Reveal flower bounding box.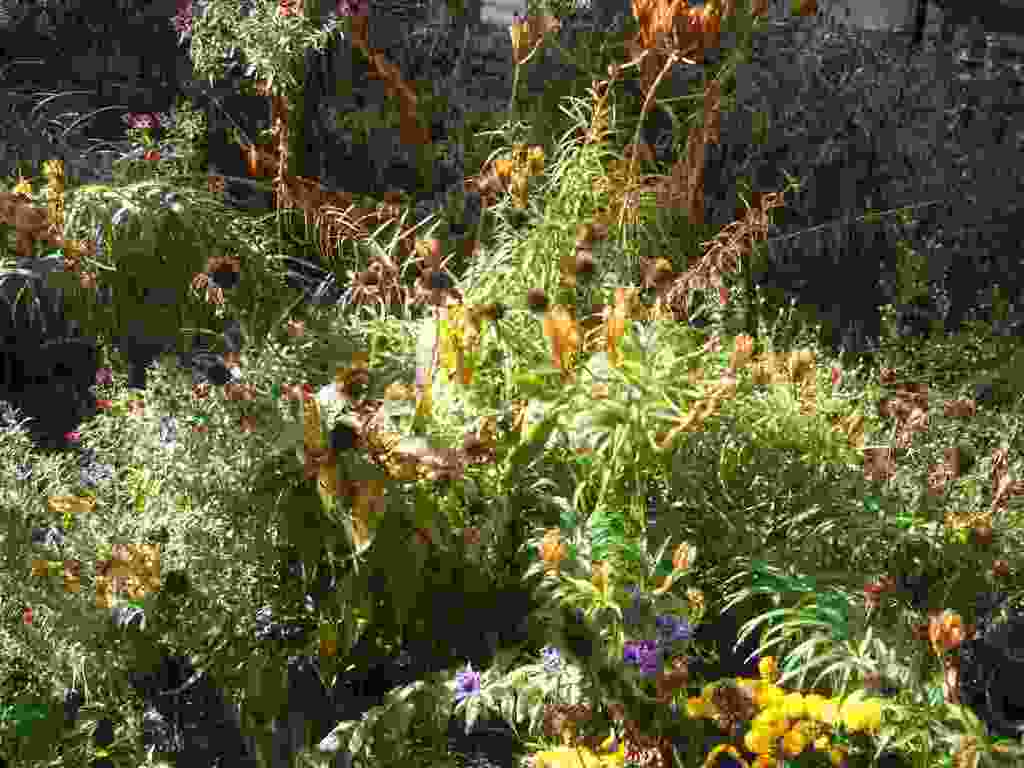
Revealed: bbox=(193, 408, 205, 415).
